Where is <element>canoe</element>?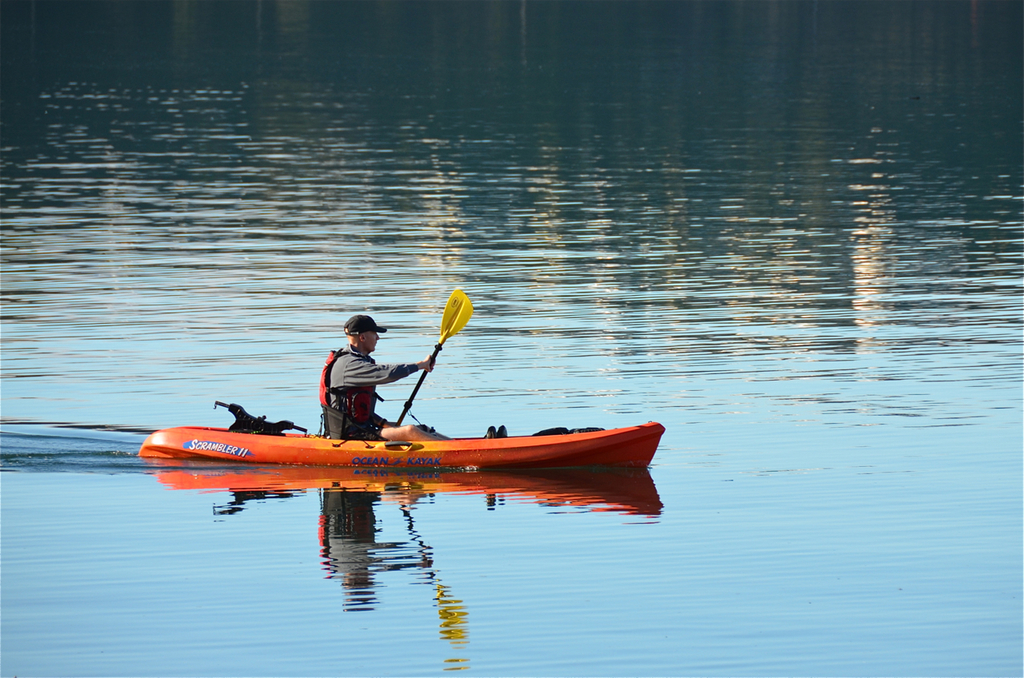
BBox(138, 413, 660, 469).
